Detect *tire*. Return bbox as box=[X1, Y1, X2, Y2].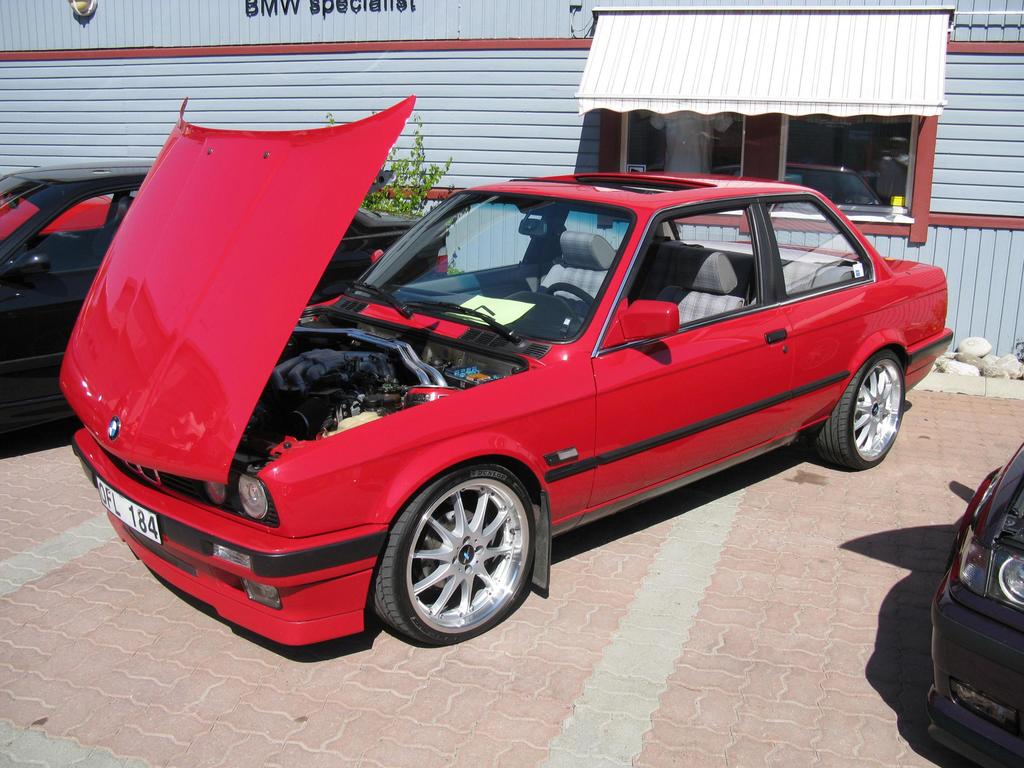
box=[365, 461, 541, 649].
